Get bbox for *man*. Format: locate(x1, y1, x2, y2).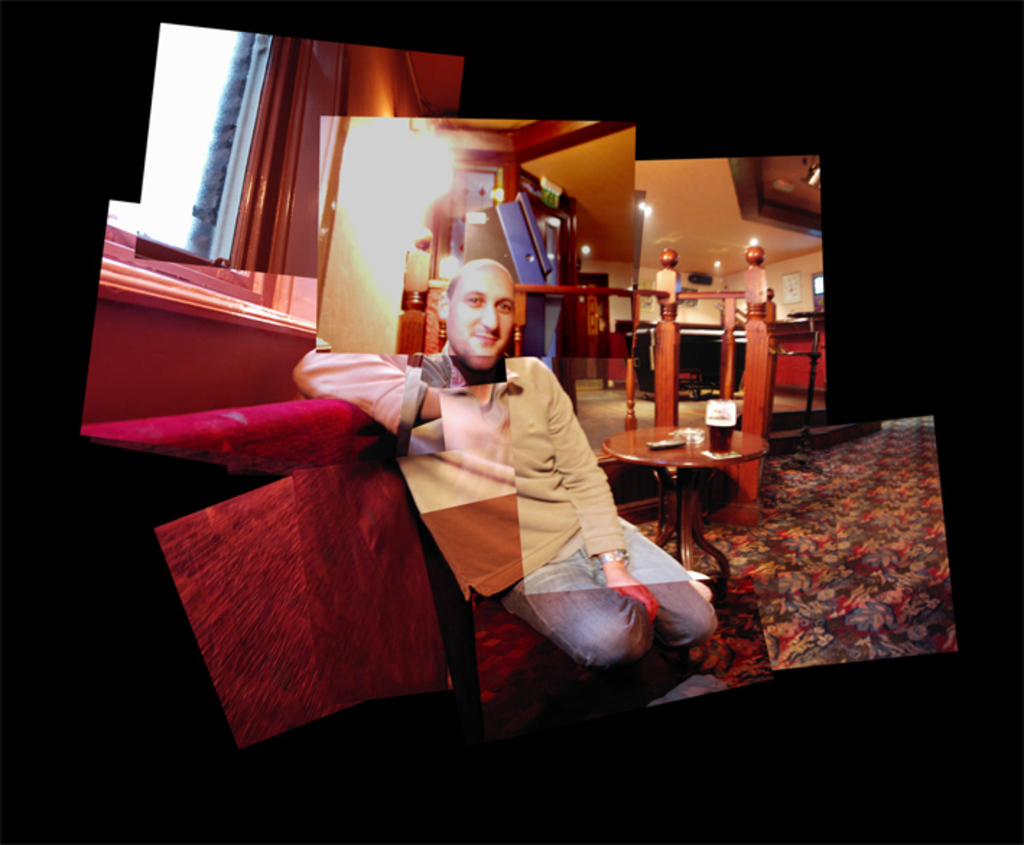
locate(293, 257, 721, 667).
